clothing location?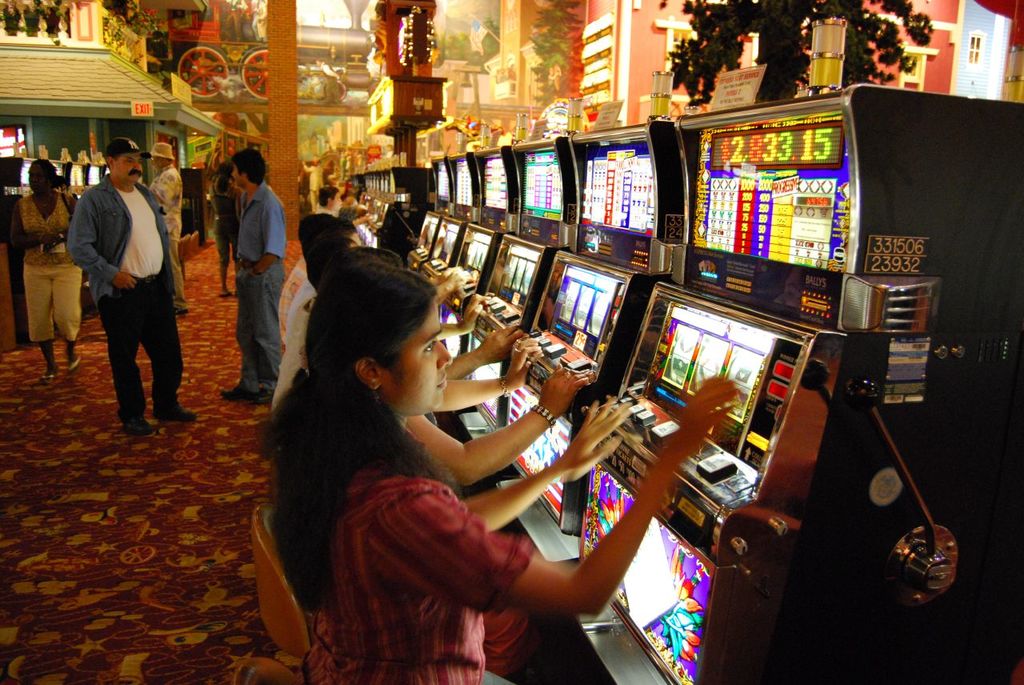
{"left": 305, "top": 464, "right": 533, "bottom": 684}
